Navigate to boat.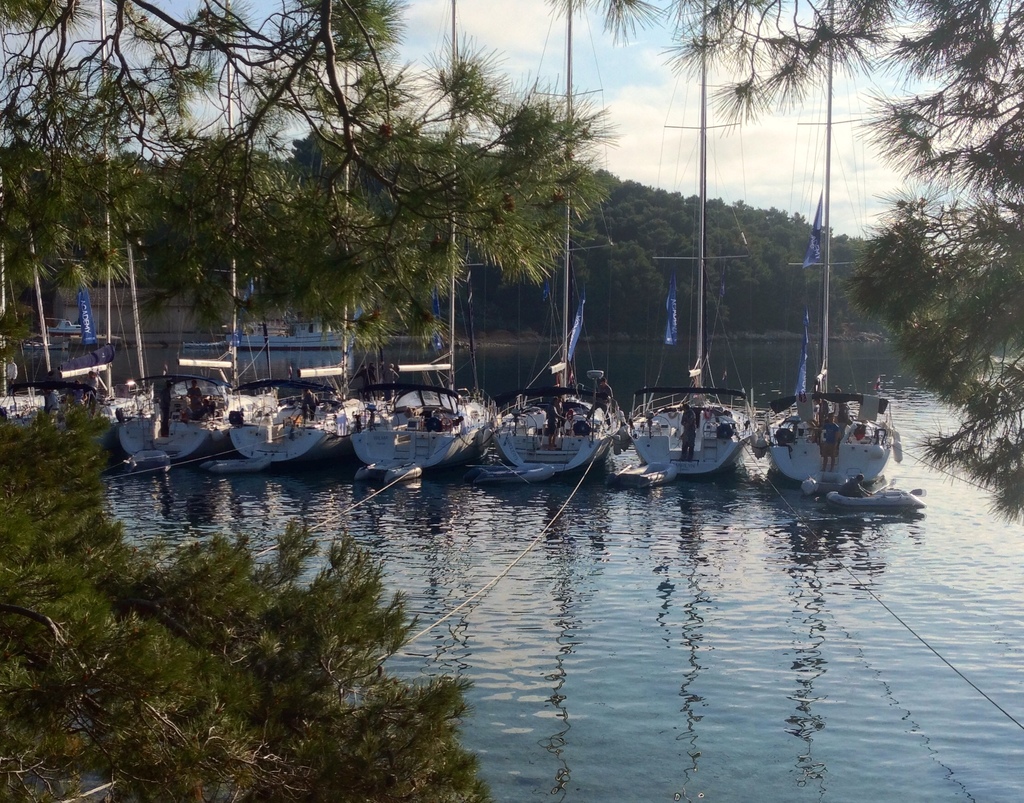
Navigation target: bbox=(0, 104, 116, 480).
